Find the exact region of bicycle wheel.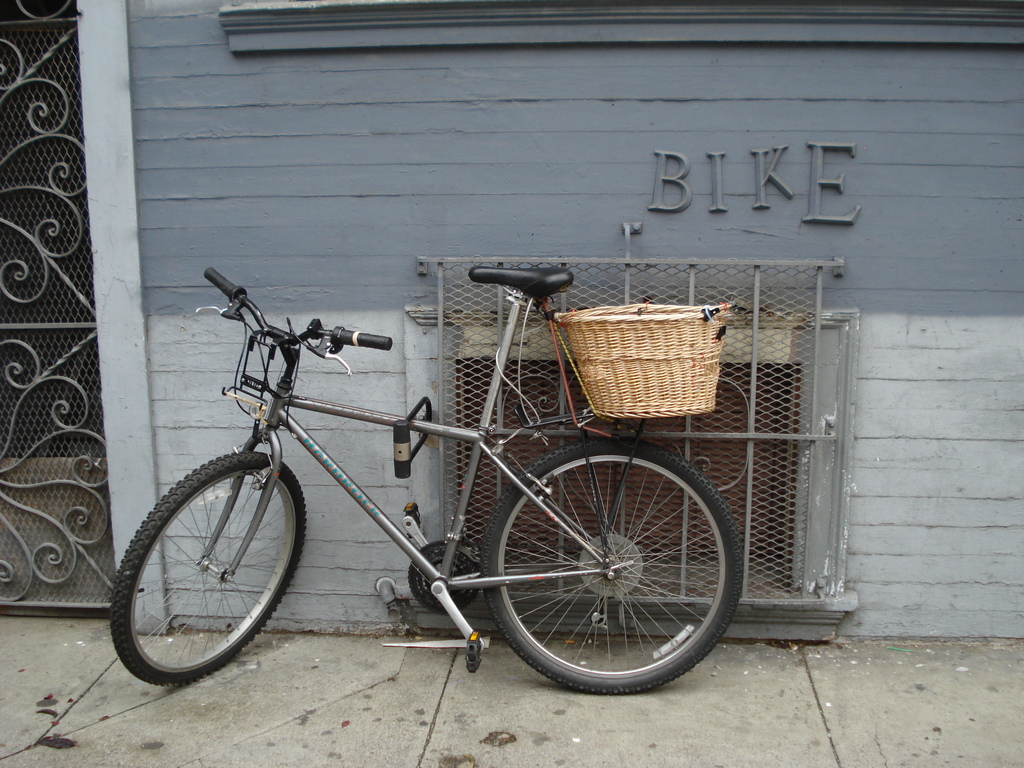
Exact region: [x1=478, y1=435, x2=743, y2=698].
